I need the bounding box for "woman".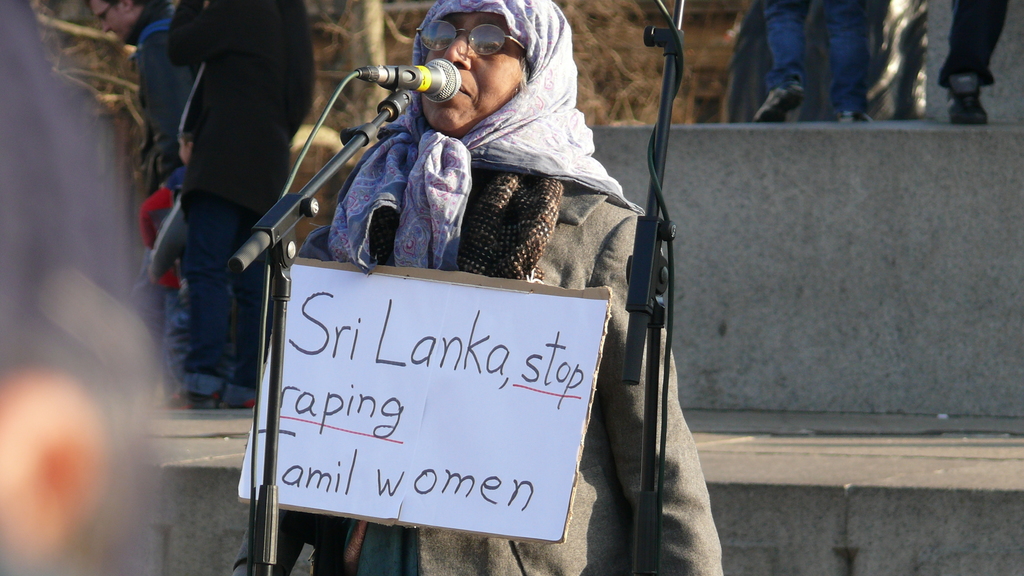
Here it is: [241,24,729,545].
